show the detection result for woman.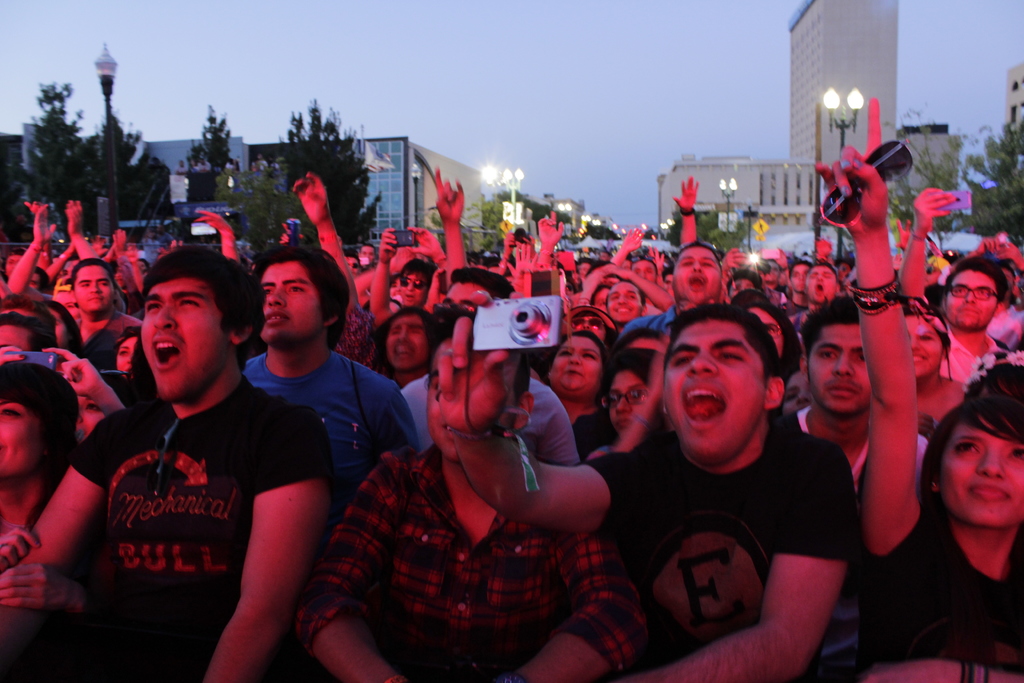
x1=735, y1=297, x2=824, y2=443.
